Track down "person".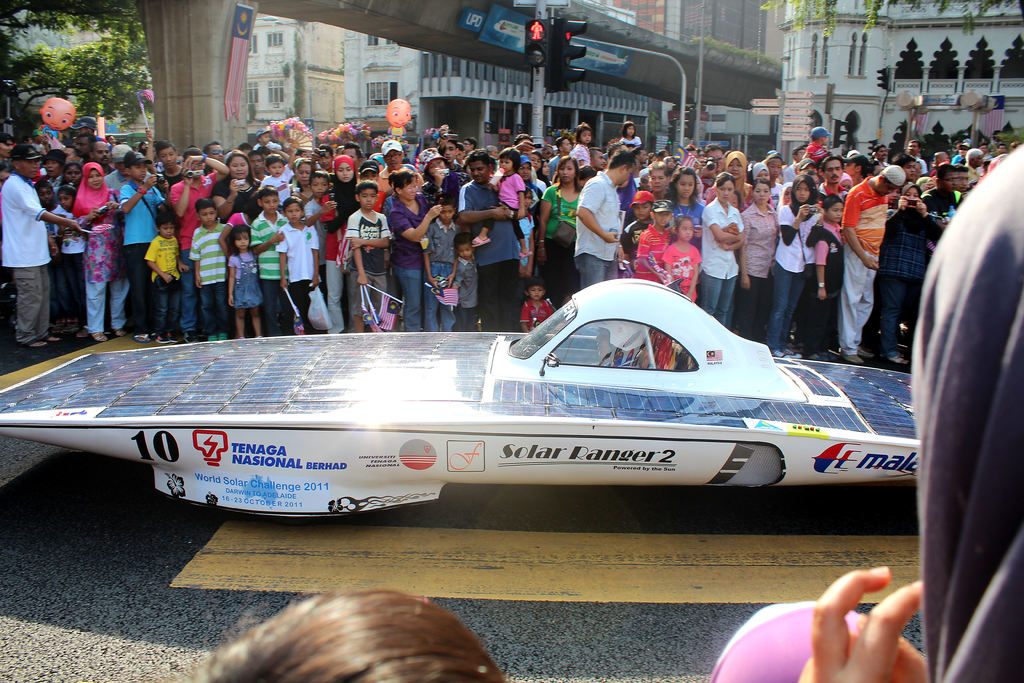
Tracked to 337 179 396 324.
